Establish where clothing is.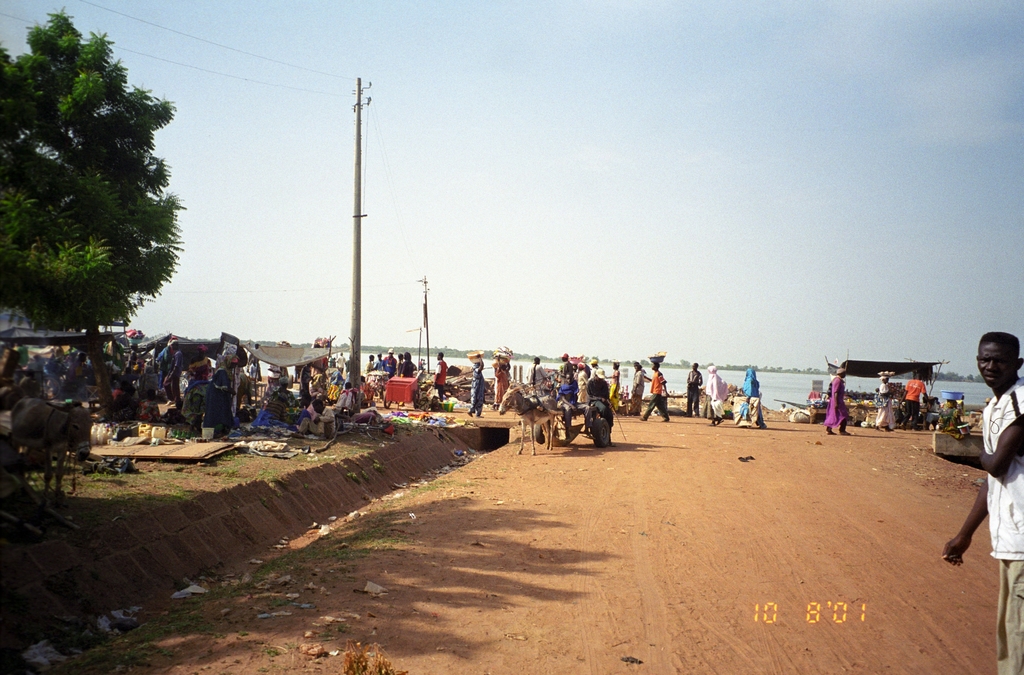
Established at [x1=295, y1=403, x2=337, y2=439].
